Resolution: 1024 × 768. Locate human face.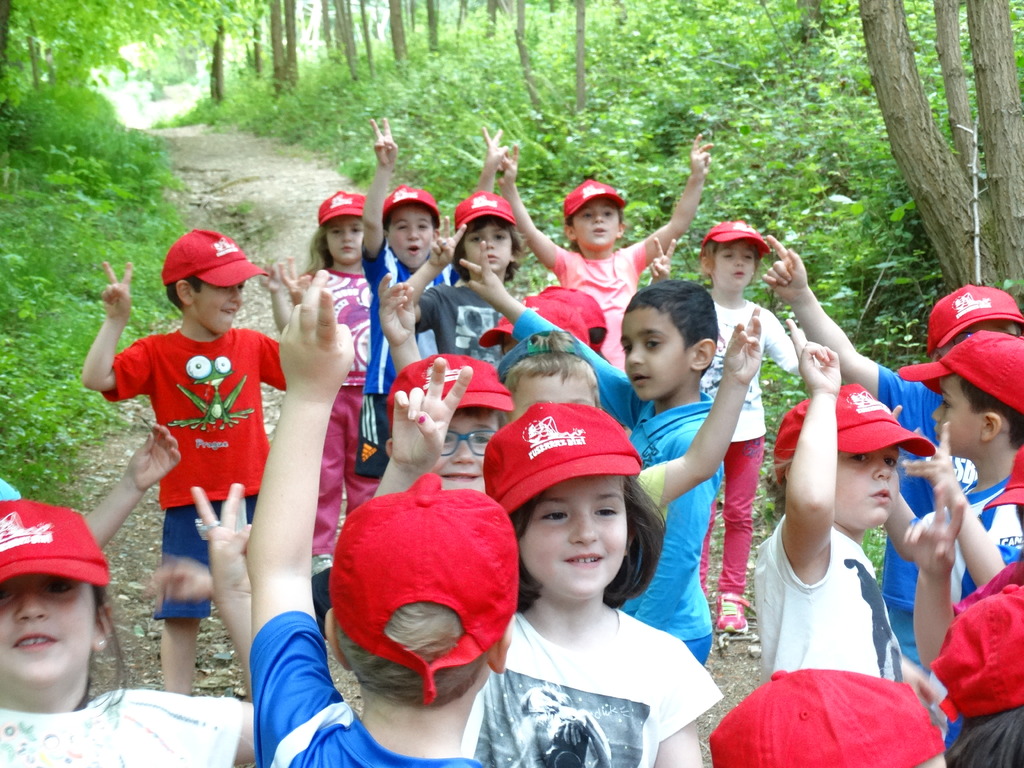
[616, 307, 689, 396].
